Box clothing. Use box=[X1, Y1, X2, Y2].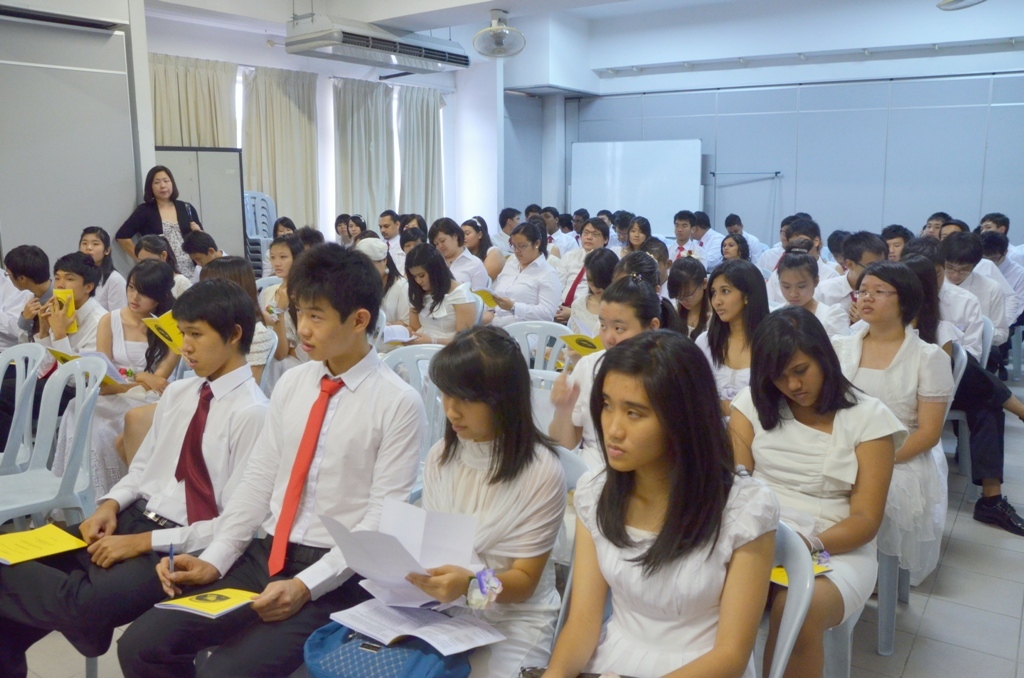
box=[188, 251, 227, 287].
